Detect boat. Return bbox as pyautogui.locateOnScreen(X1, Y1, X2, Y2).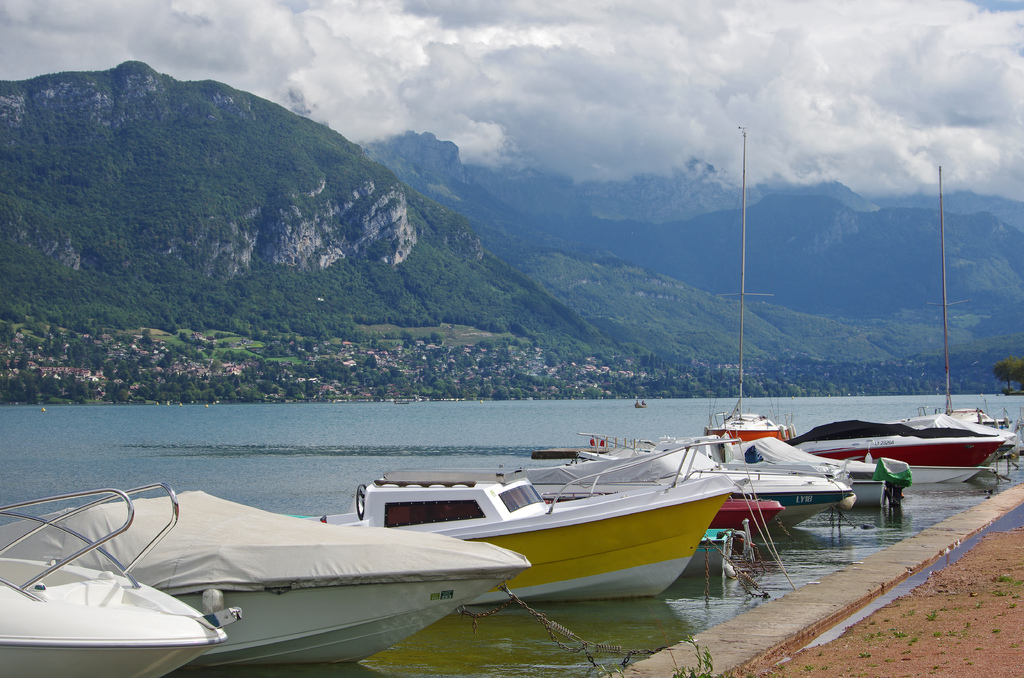
pyautogui.locateOnScreen(717, 122, 894, 512).
